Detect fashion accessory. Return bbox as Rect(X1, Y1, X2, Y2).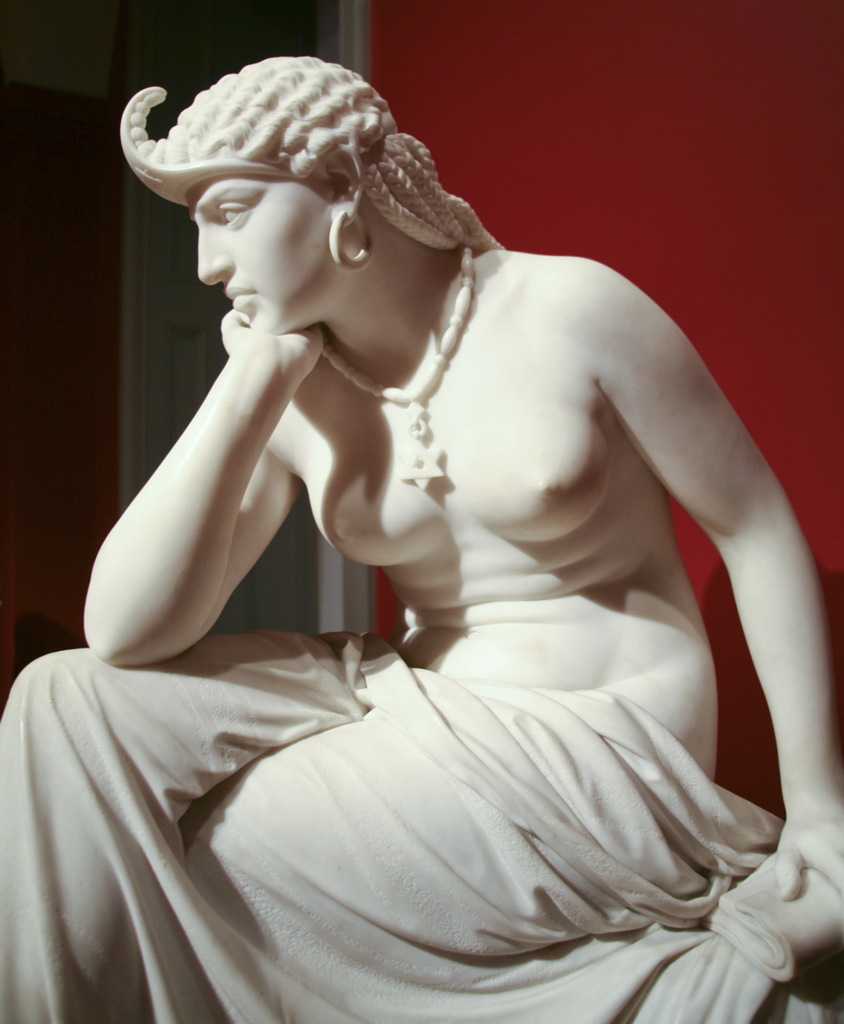
Rect(326, 246, 471, 491).
